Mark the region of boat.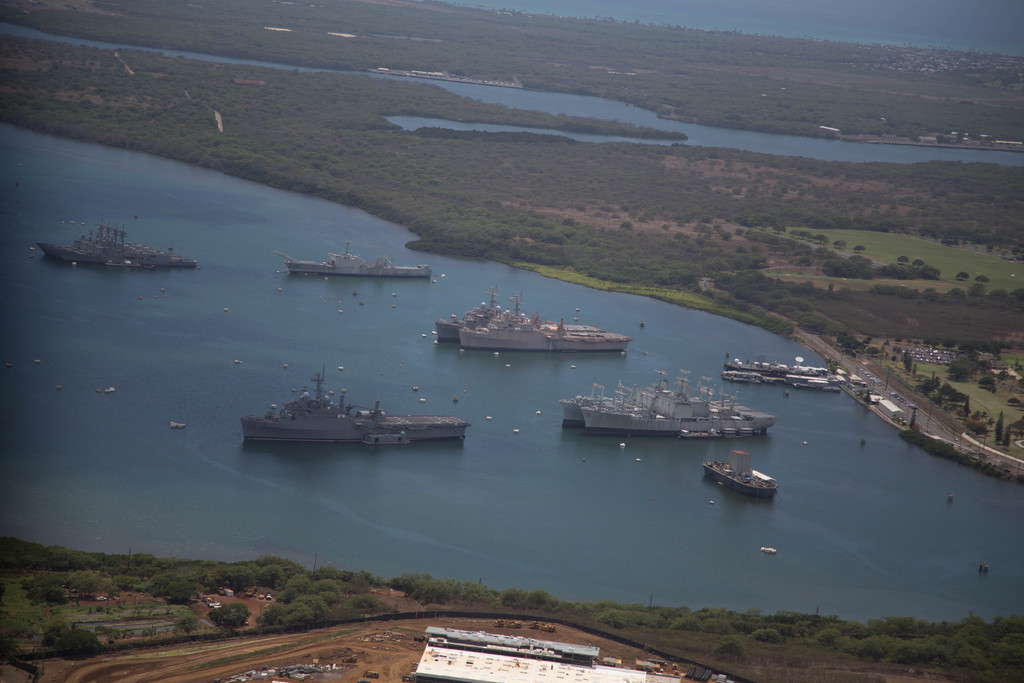
Region: pyautogui.locateOnScreen(232, 357, 241, 366).
